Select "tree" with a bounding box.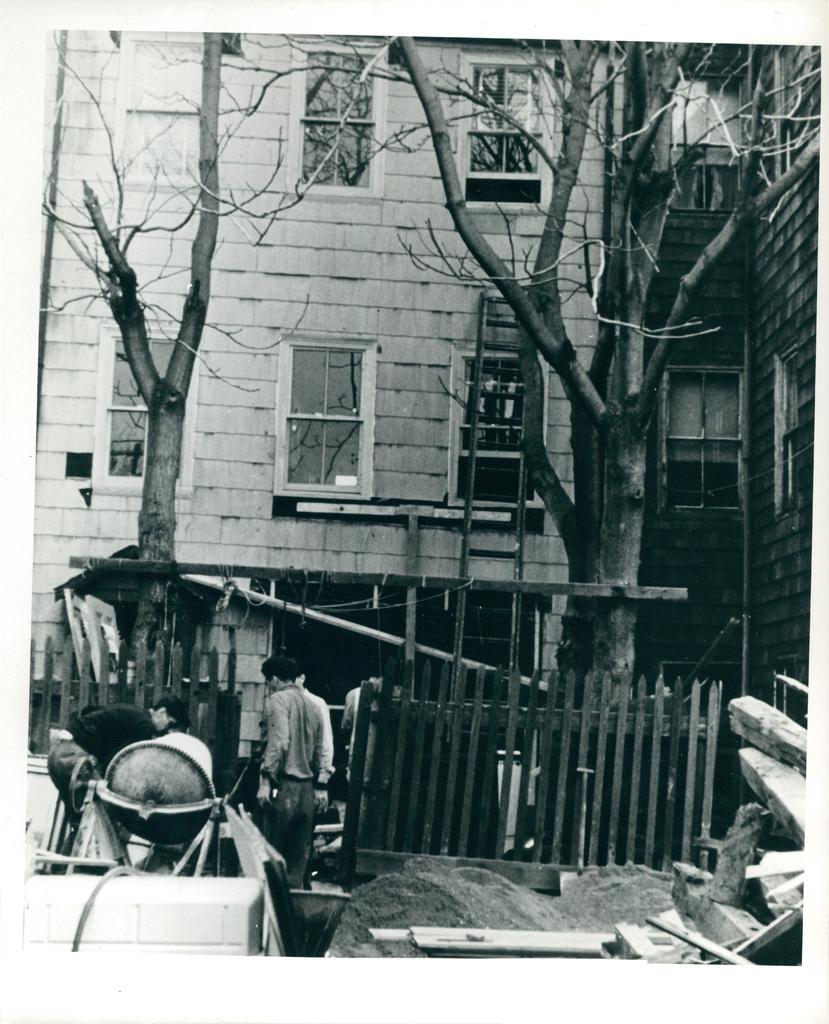
x1=49 y1=3 x2=791 y2=900.
